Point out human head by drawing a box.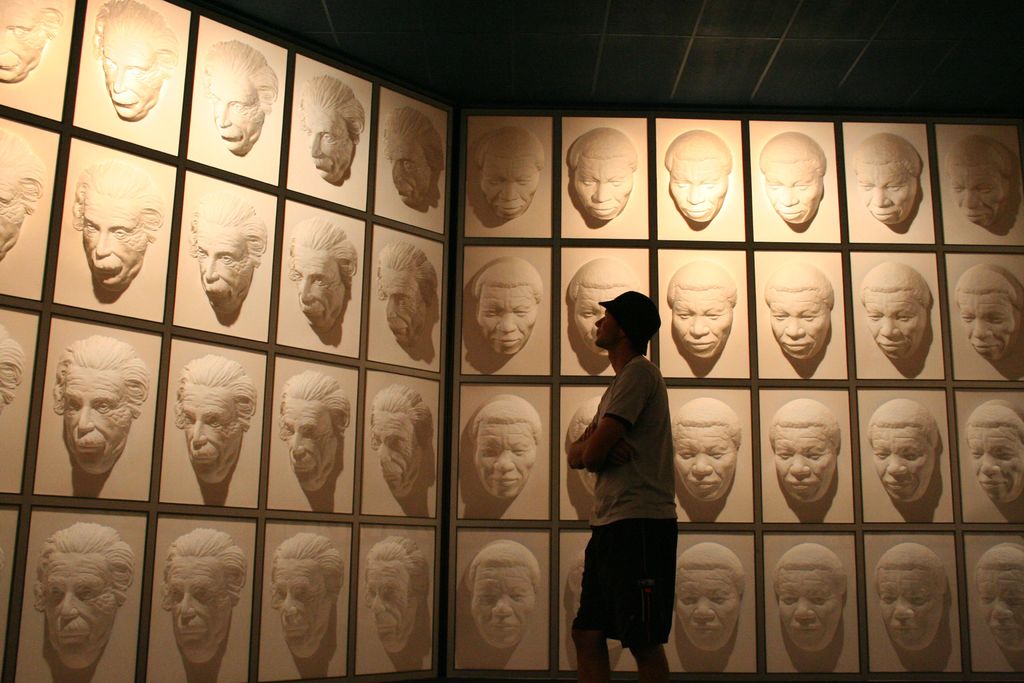
box(760, 264, 833, 363).
